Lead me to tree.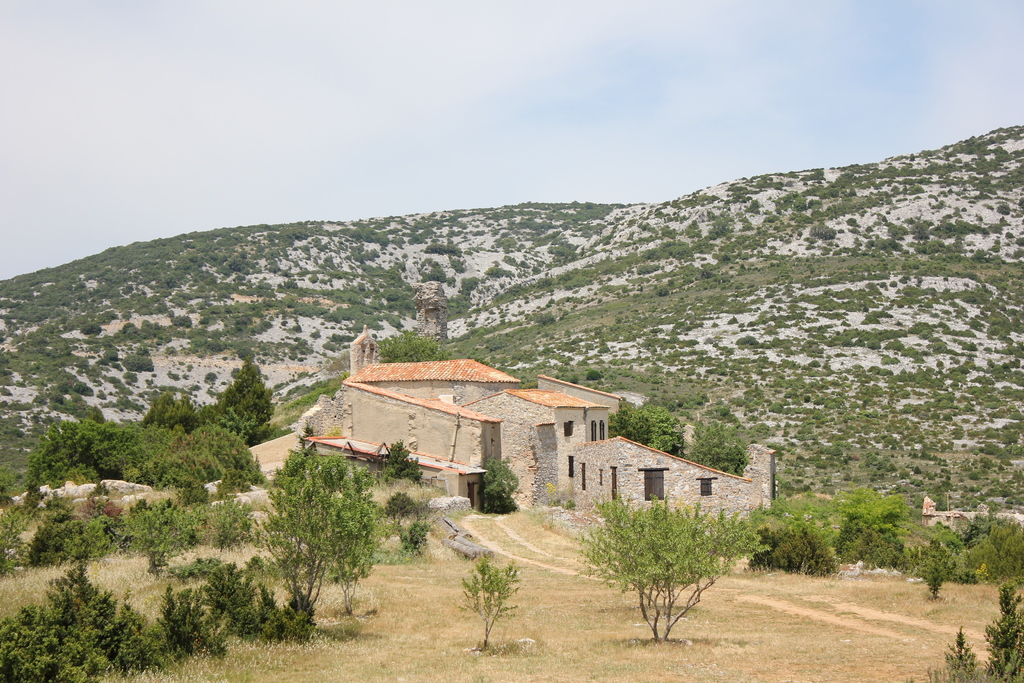
Lead to {"x1": 572, "y1": 492, "x2": 767, "y2": 636}.
